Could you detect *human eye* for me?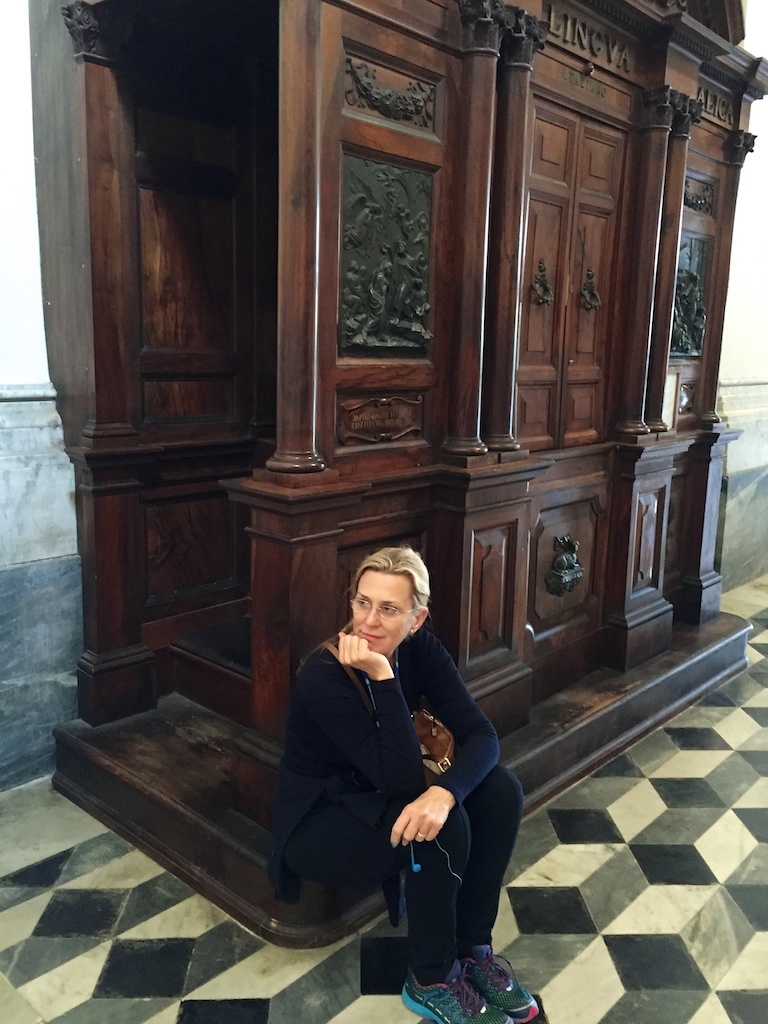
Detection result: BBox(351, 595, 367, 611).
